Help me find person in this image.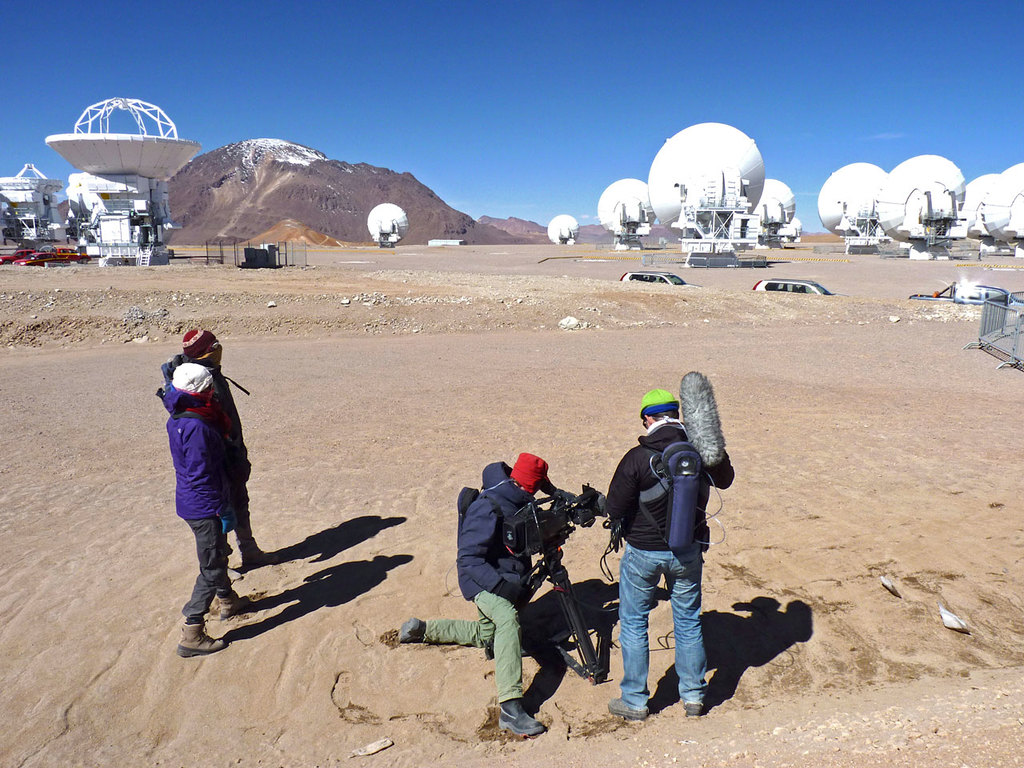
Found it: {"x1": 155, "y1": 330, "x2": 270, "y2": 570}.
